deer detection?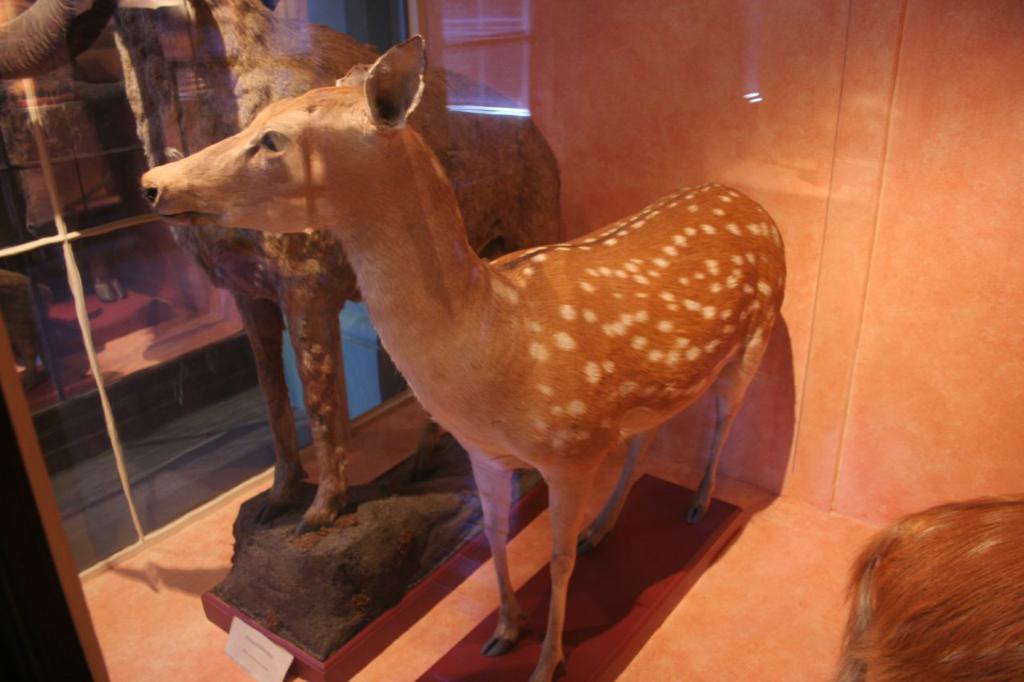
detection(836, 485, 1023, 681)
